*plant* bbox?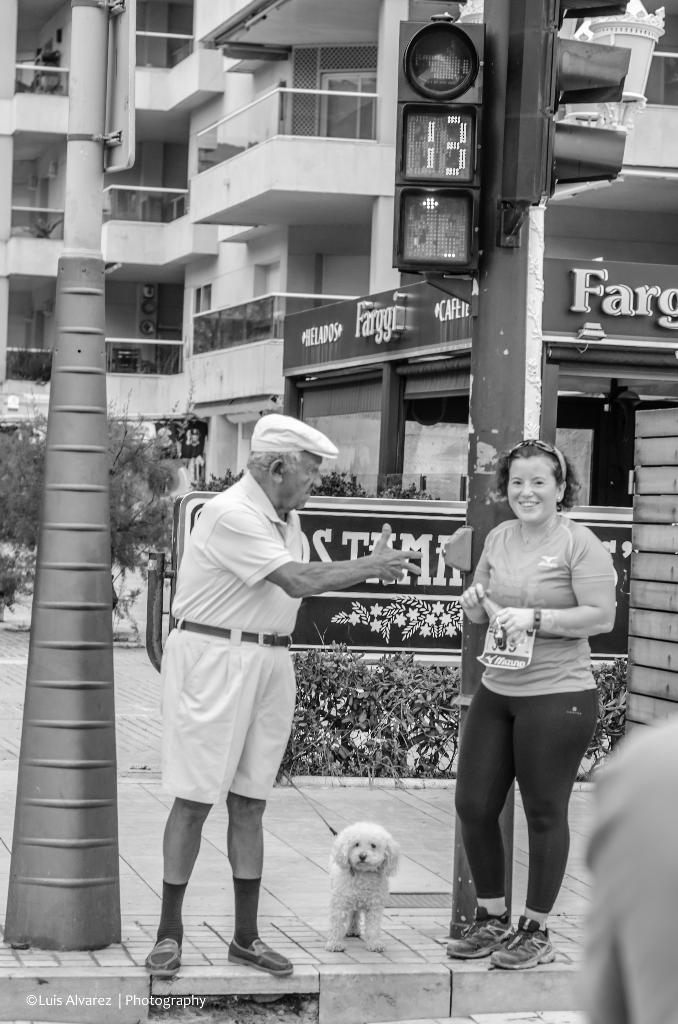
(left=377, top=476, right=435, bottom=501)
